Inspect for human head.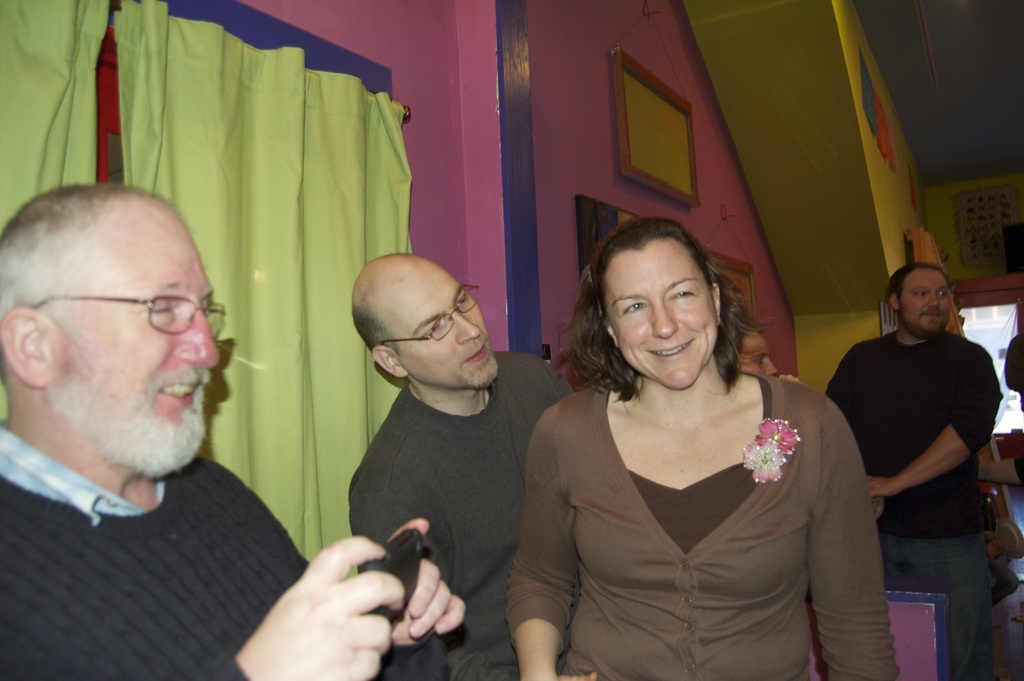
Inspection: locate(600, 209, 728, 366).
